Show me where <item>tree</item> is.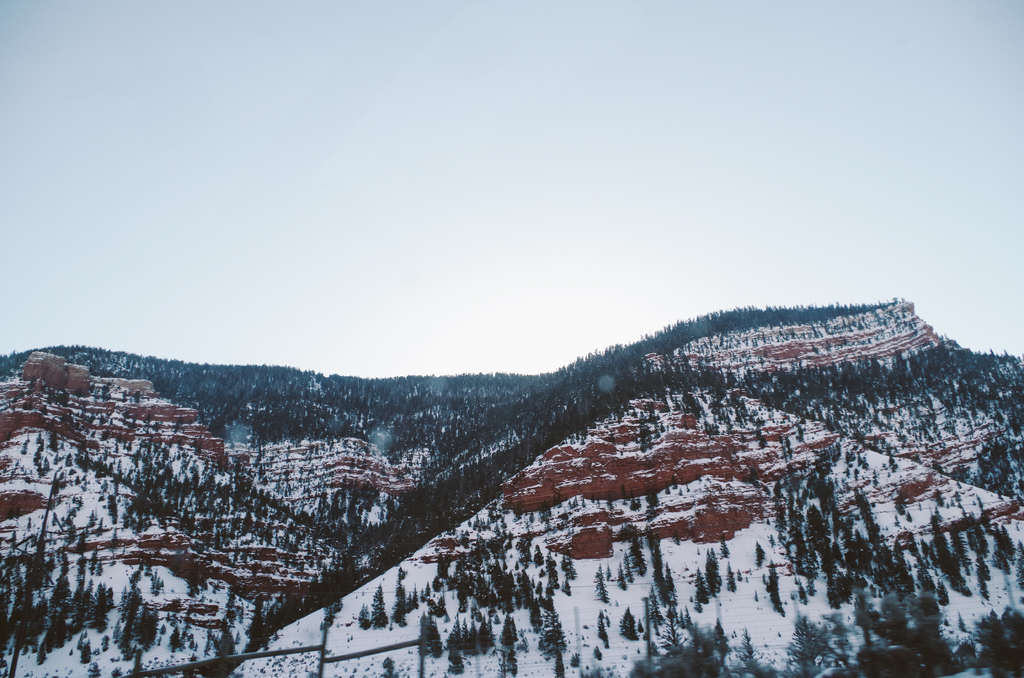
<item>tree</item> is at crop(76, 474, 83, 486).
